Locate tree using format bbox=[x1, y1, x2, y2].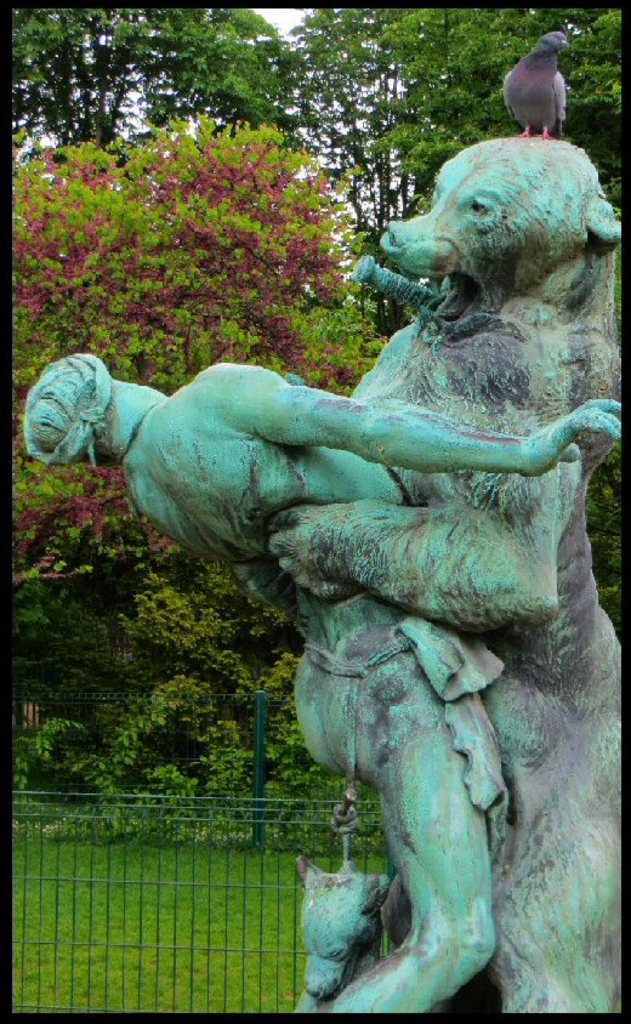
bbox=[11, 10, 282, 146].
